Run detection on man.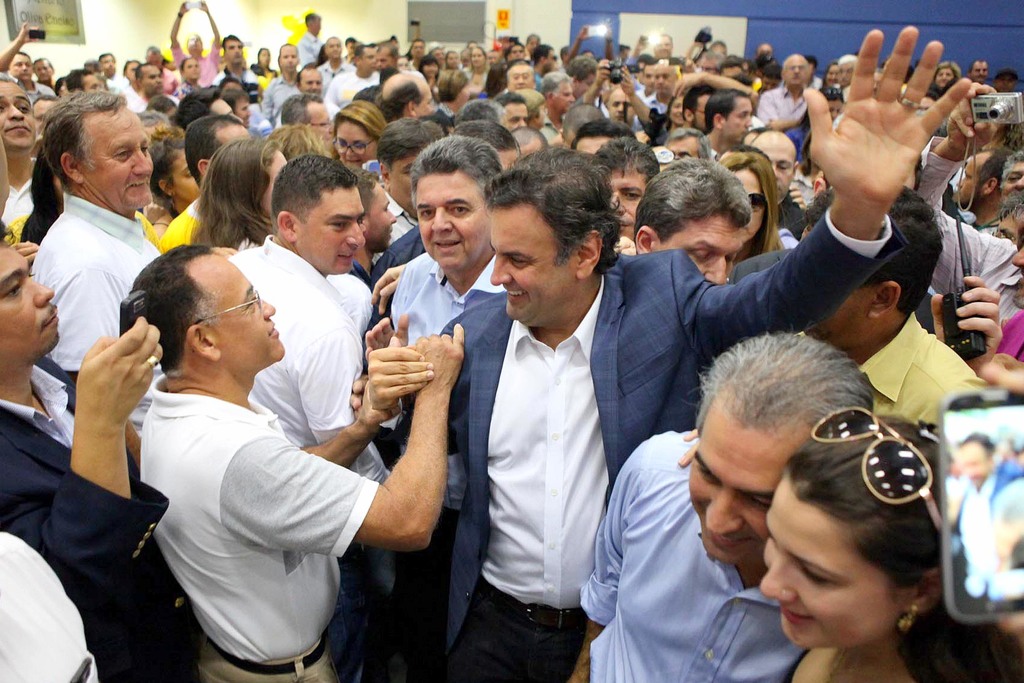
Result: (751, 129, 809, 231).
